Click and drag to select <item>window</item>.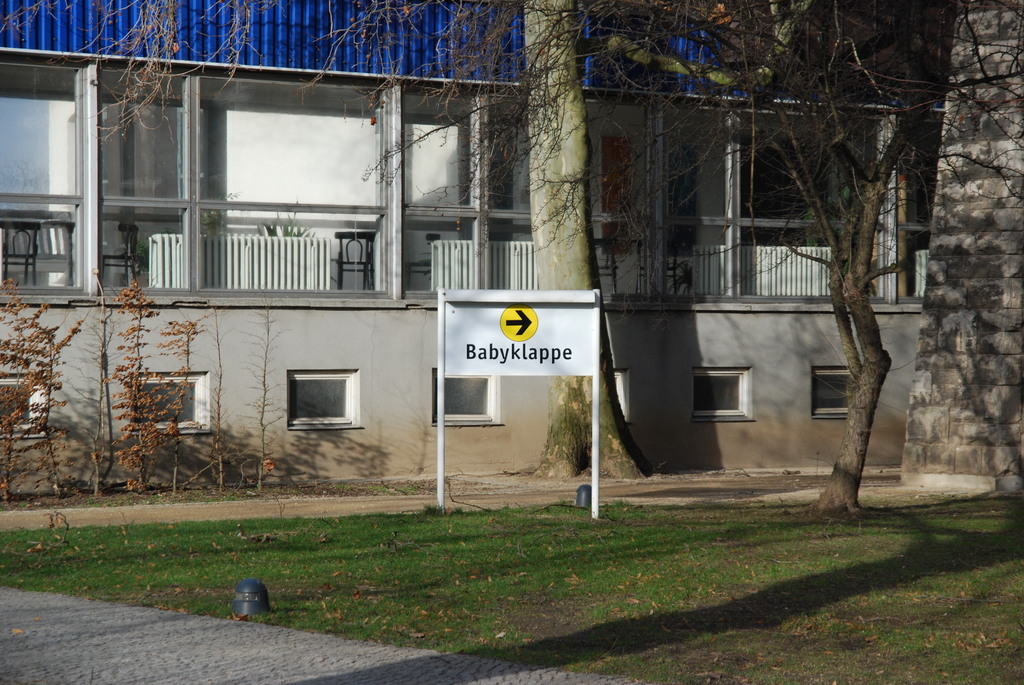
Selection: region(579, 365, 630, 418).
